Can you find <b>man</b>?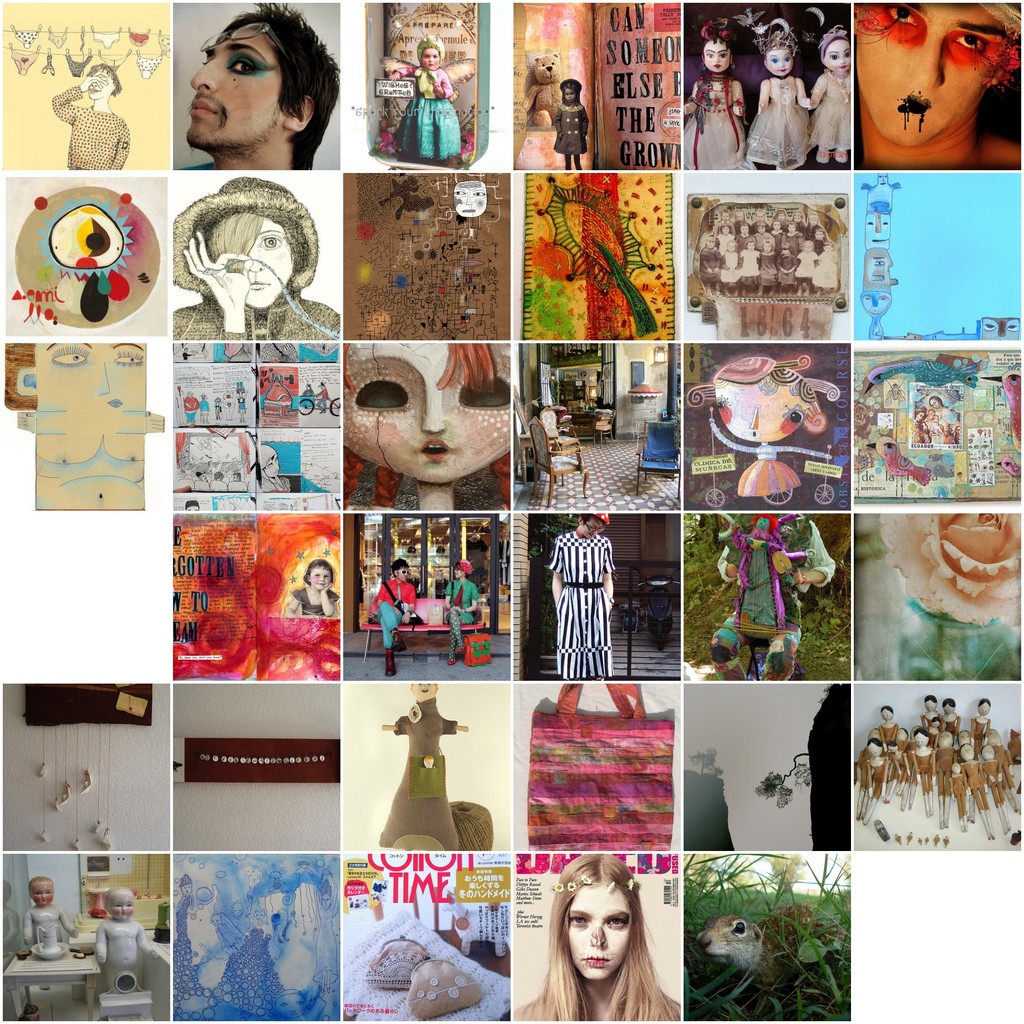
Yes, bounding box: x1=440 y1=559 x2=479 y2=662.
